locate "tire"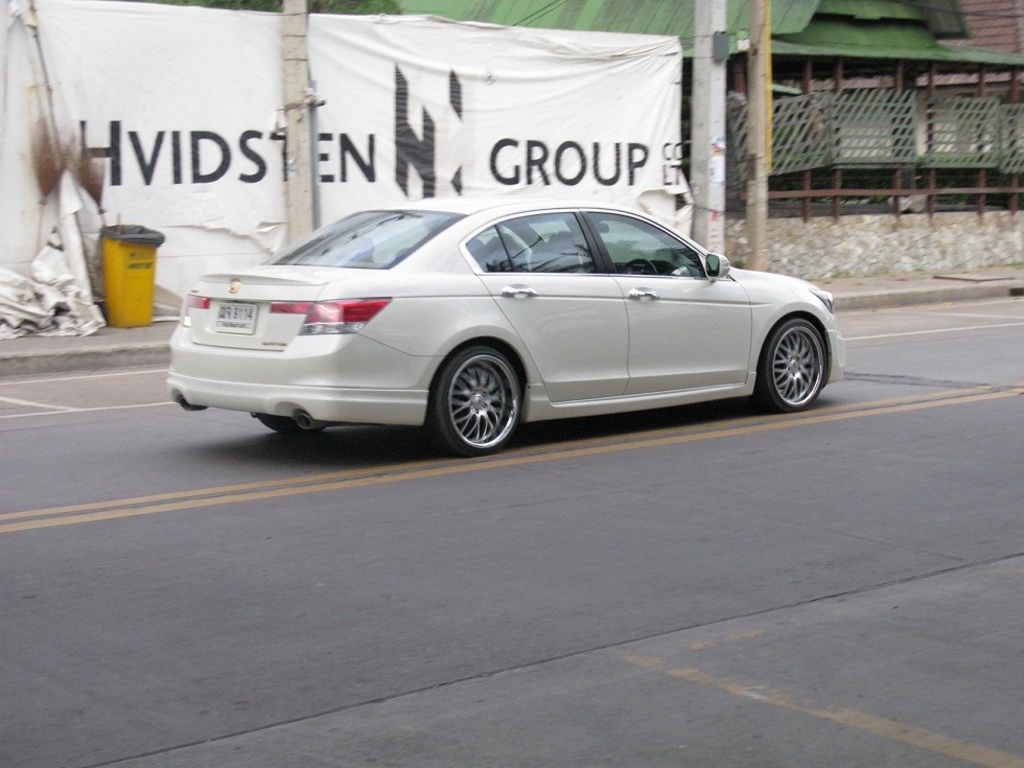
bbox(253, 415, 332, 439)
